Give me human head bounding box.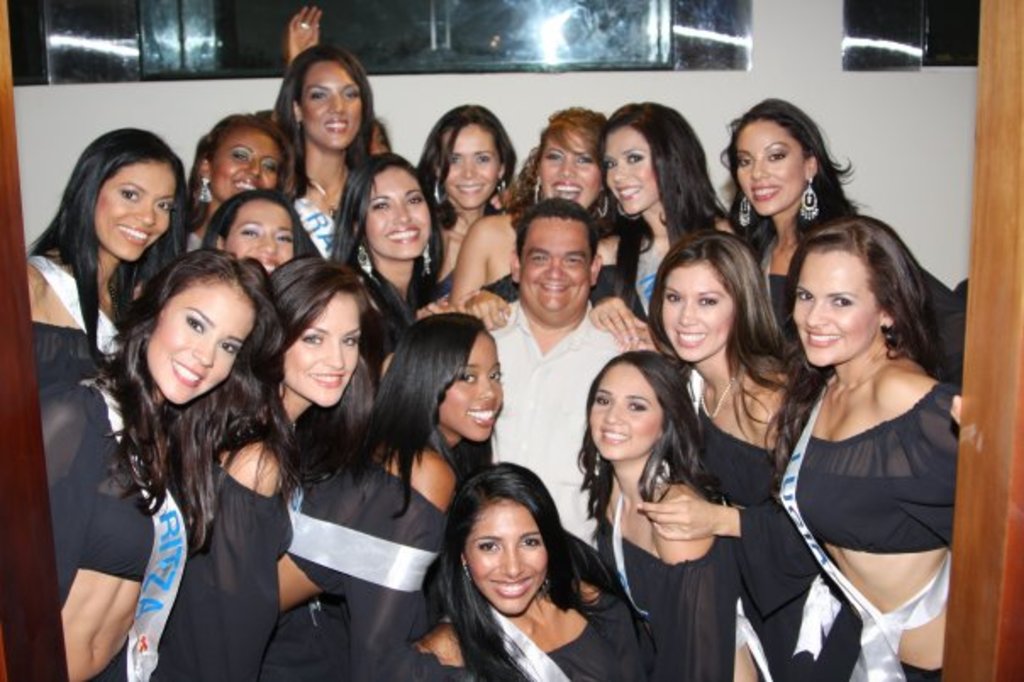
box(205, 193, 309, 275).
